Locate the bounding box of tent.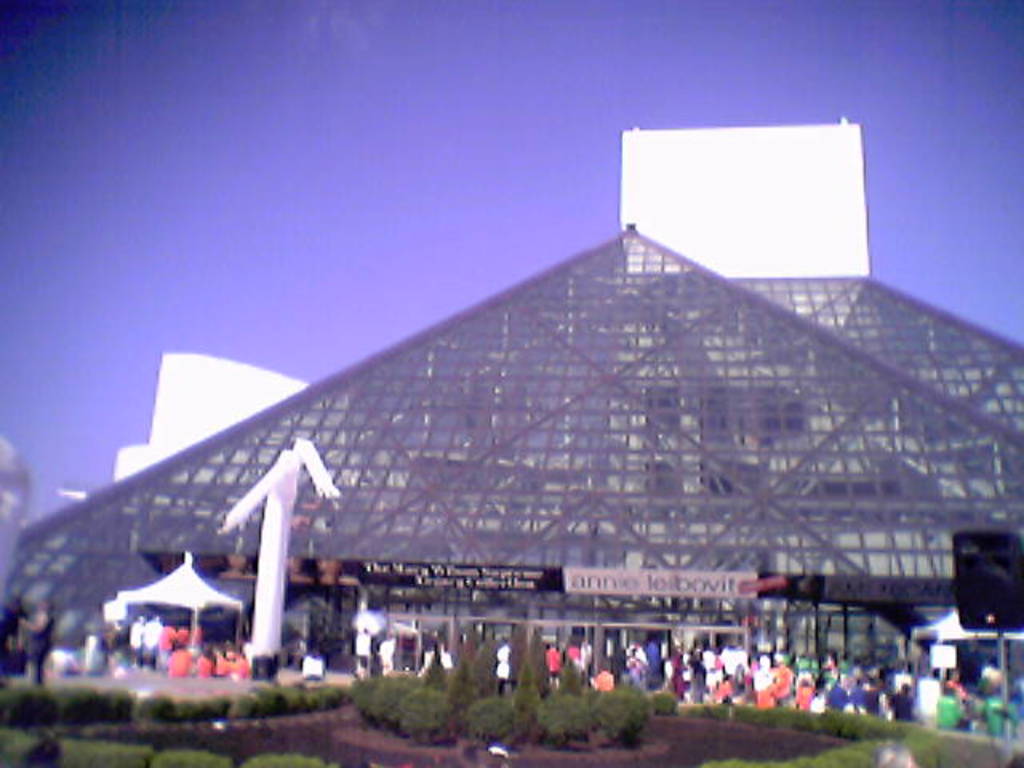
Bounding box: {"left": 110, "top": 549, "right": 246, "bottom": 662}.
